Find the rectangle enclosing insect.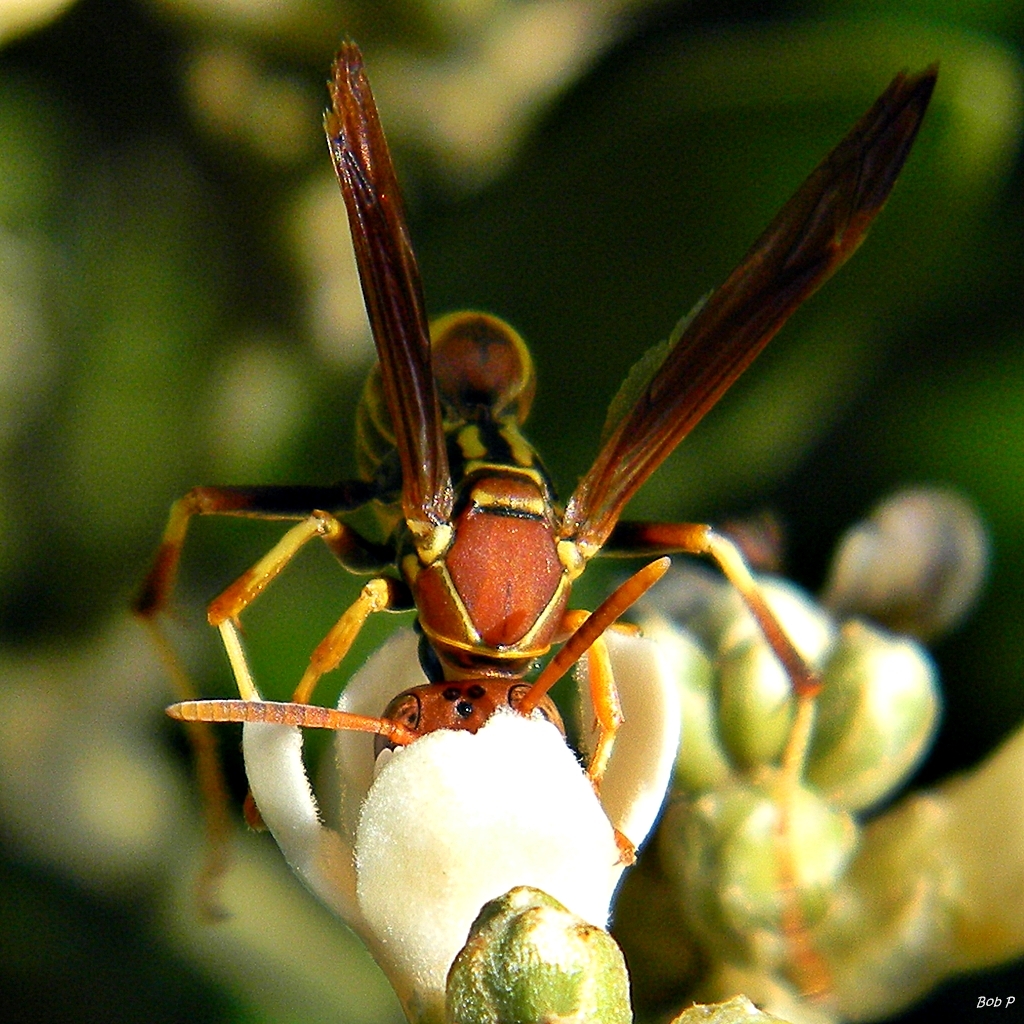
132/29/948/1004.
